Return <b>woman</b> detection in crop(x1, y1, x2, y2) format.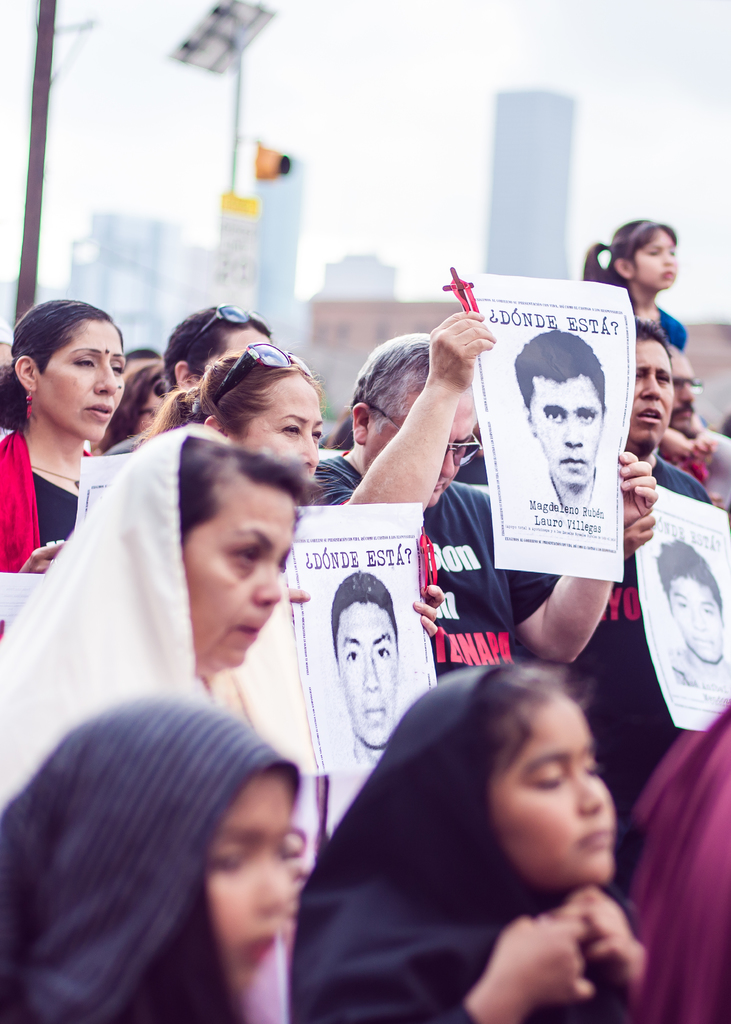
crop(0, 301, 127, 640).
